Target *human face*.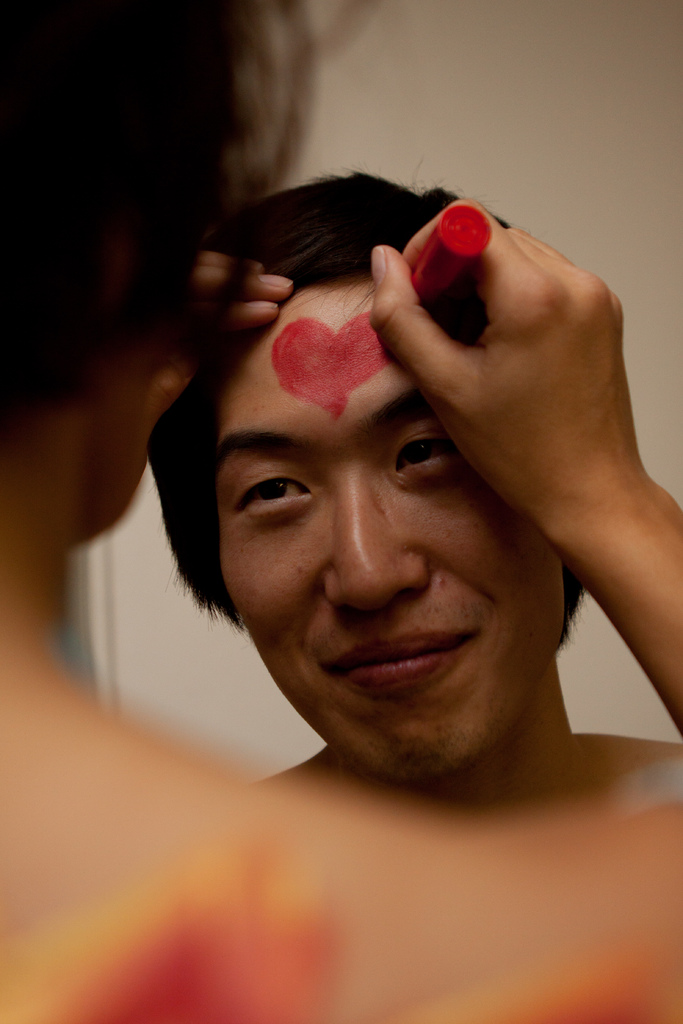
Target region: detection(210, 273, 568, 791).
